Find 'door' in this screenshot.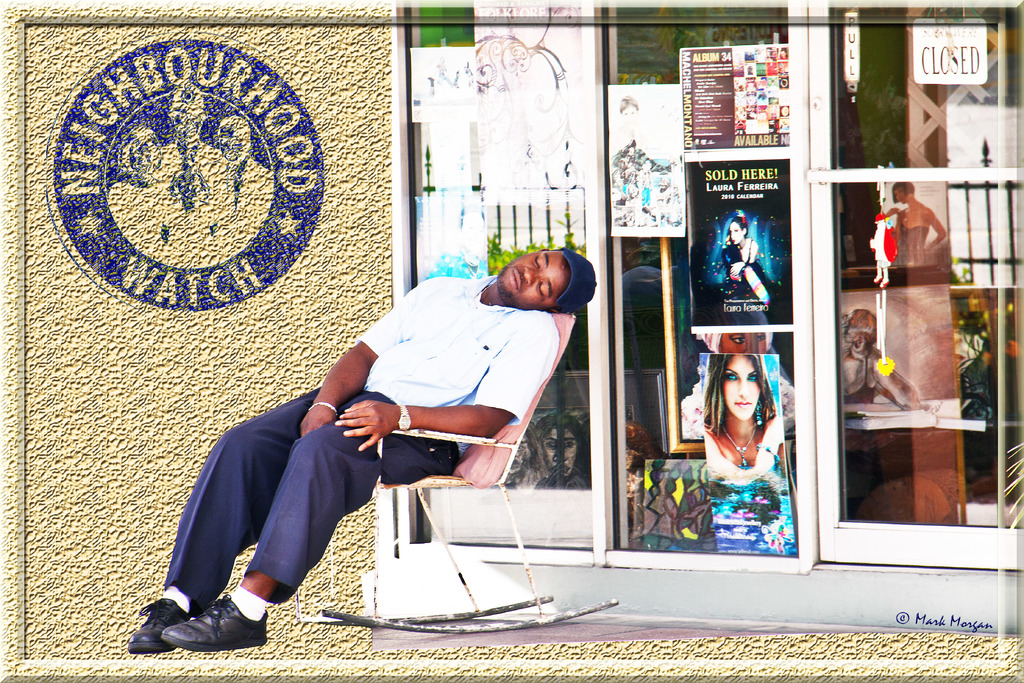
The bounding box for 'door' is 804:0:1023:561.
